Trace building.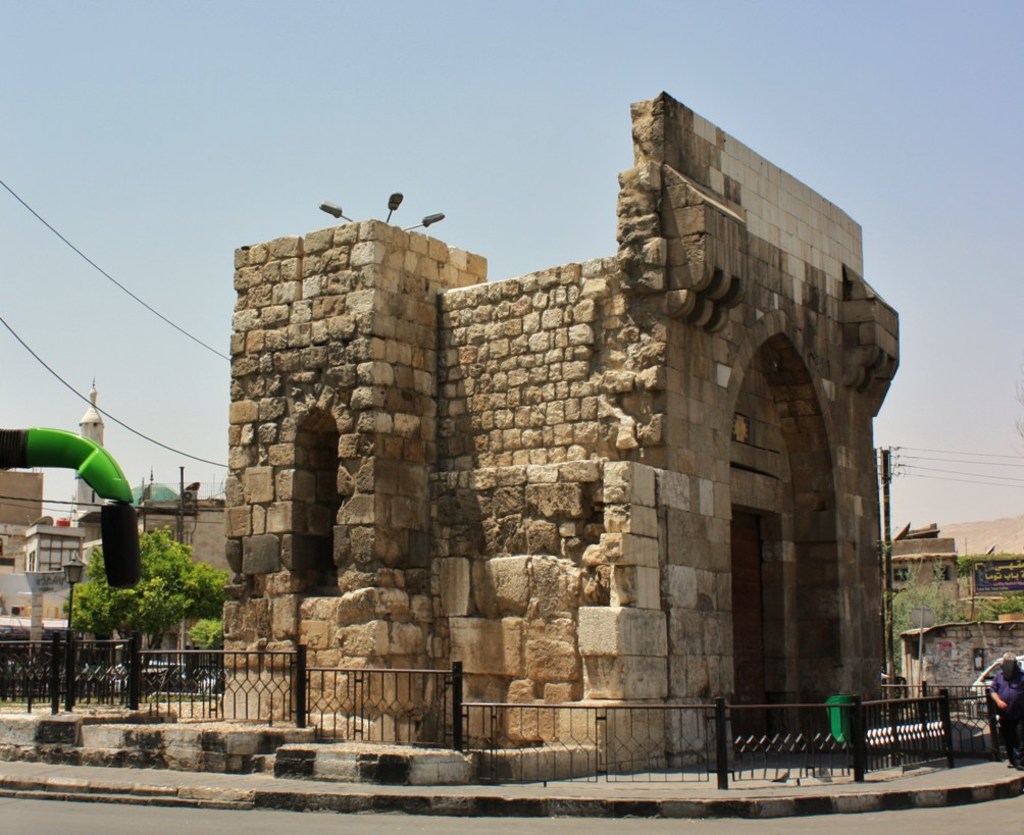
Traced to locate(888, 523, 970, 634).
